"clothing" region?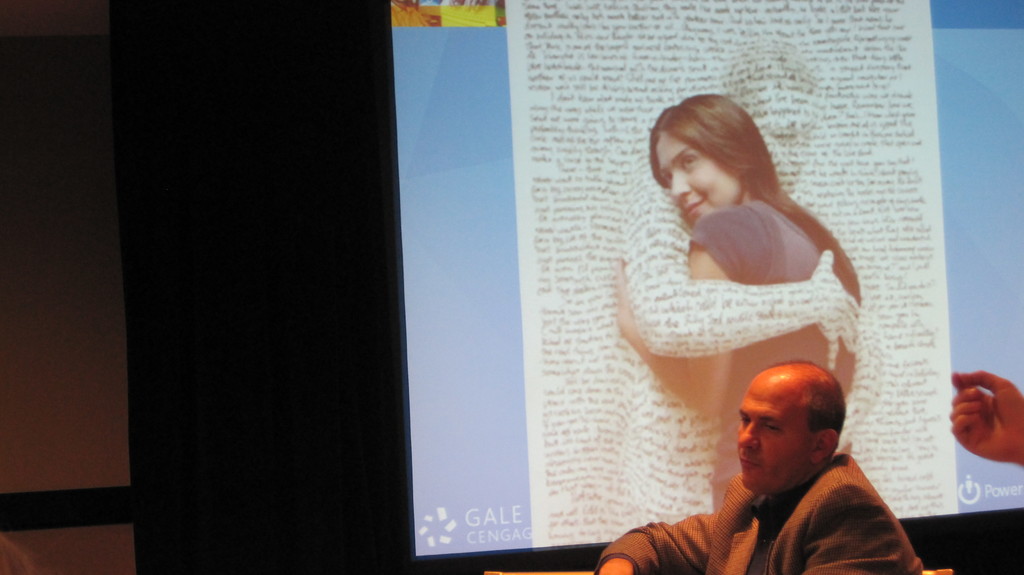
BBox(632, 426, 935, 572)
